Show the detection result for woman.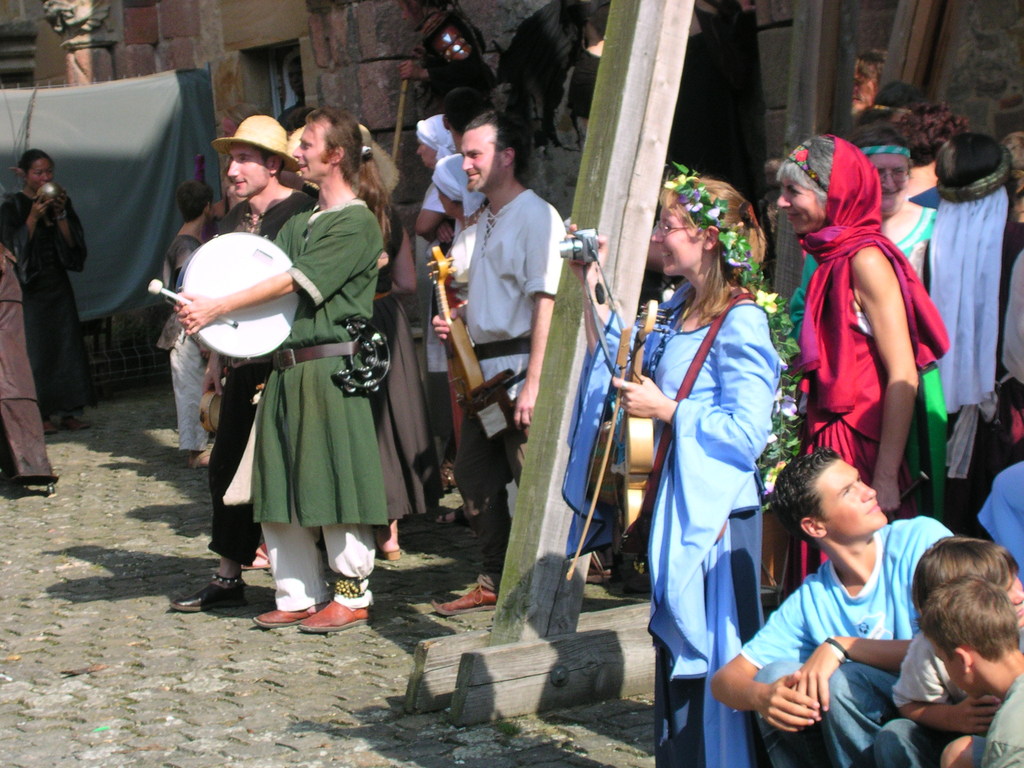
610,172,780,758.
